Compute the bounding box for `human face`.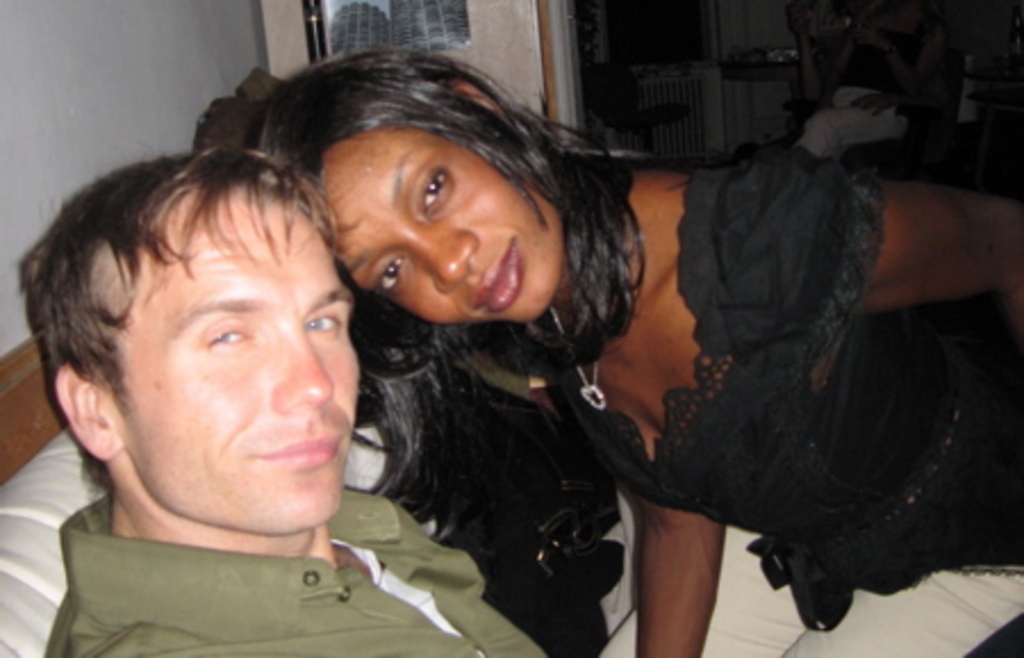
box(309, 123, 564, 326).
